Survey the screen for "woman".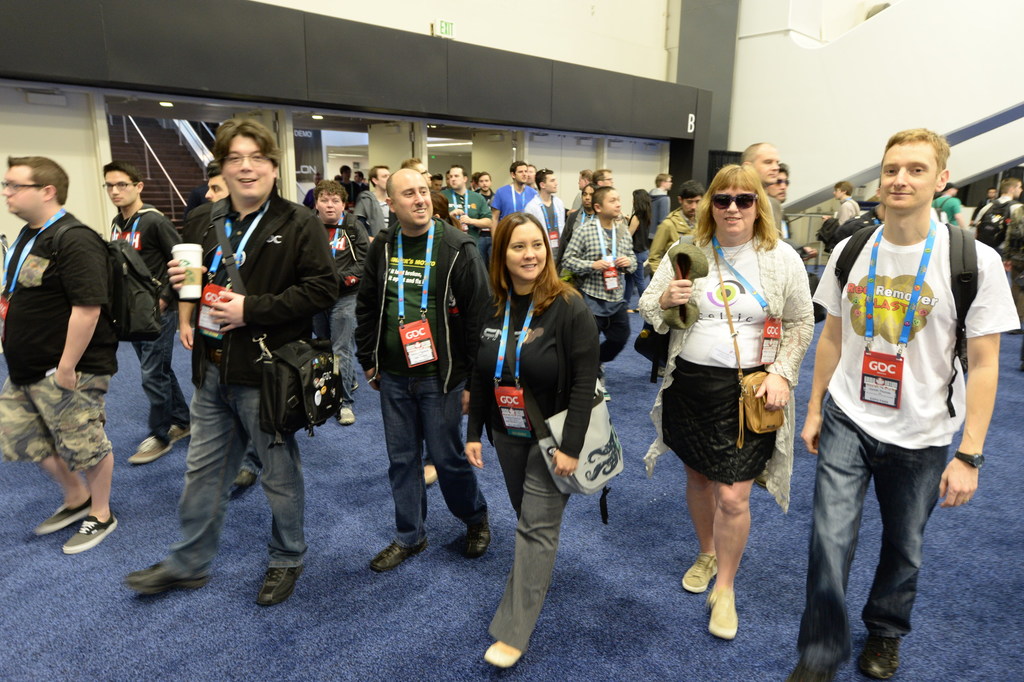
Survey found: 463:208:599:669.
